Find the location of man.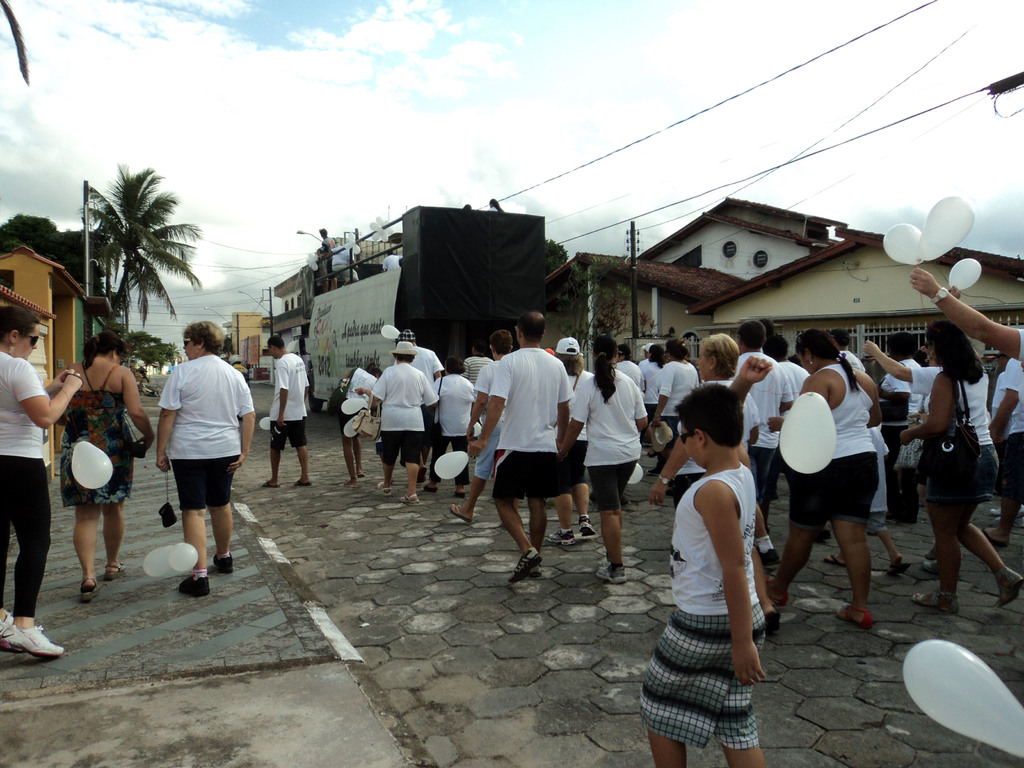
Location: box=[461, 340, 494, 383].
